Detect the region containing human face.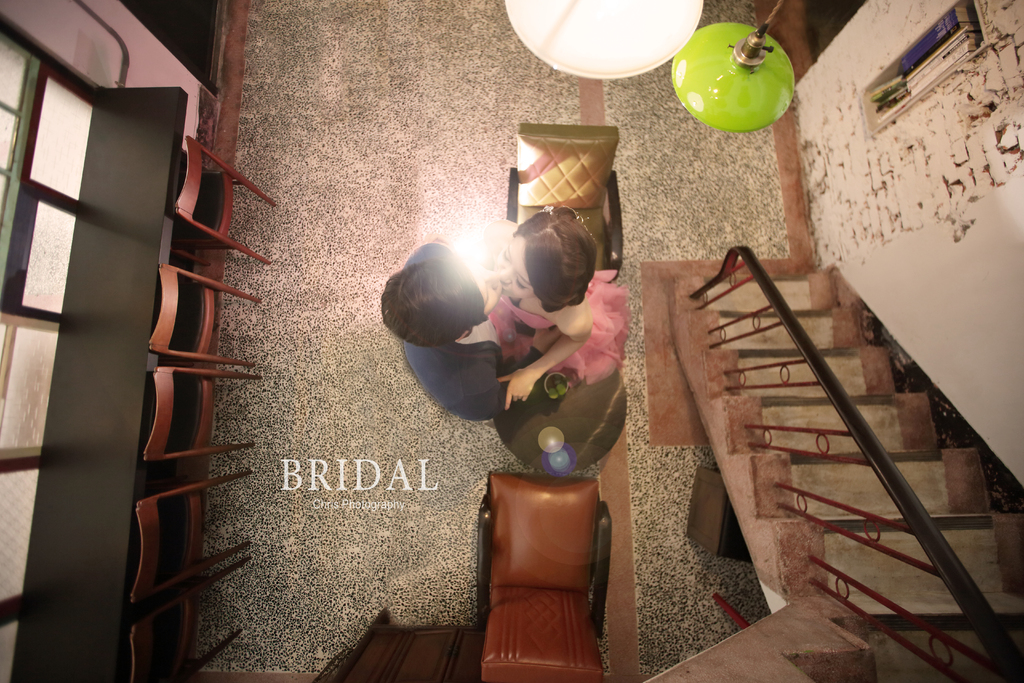
[left=465, top=266, right=496, bottom=317].
